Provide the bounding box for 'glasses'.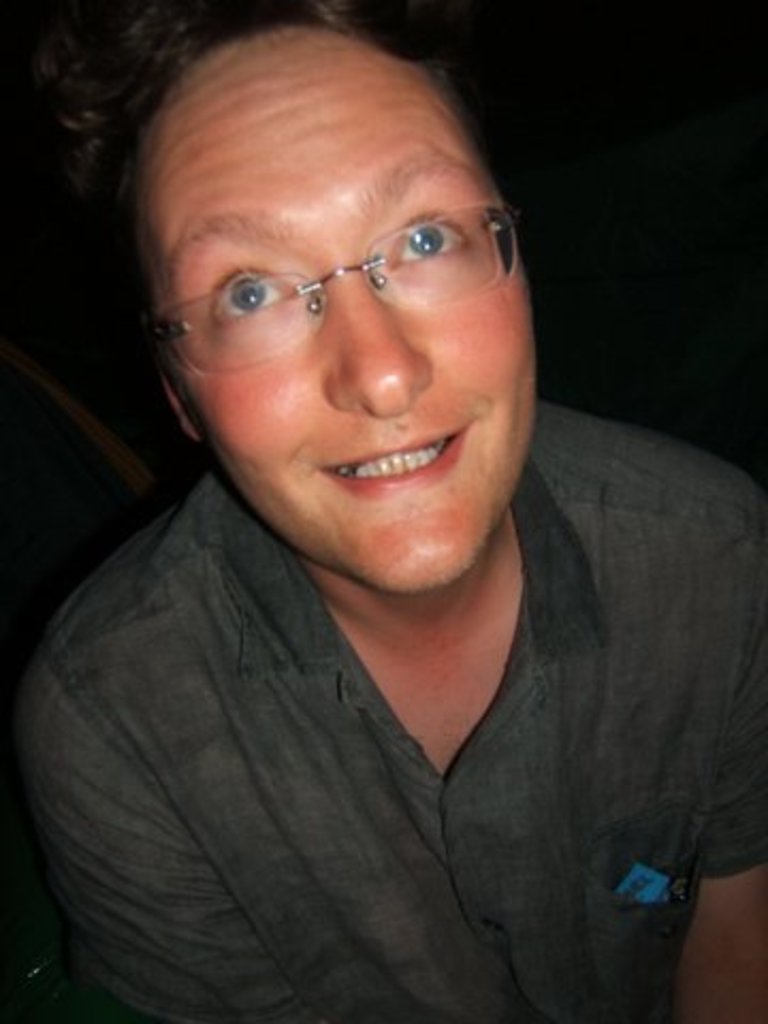
143, 201, 531, 378.
